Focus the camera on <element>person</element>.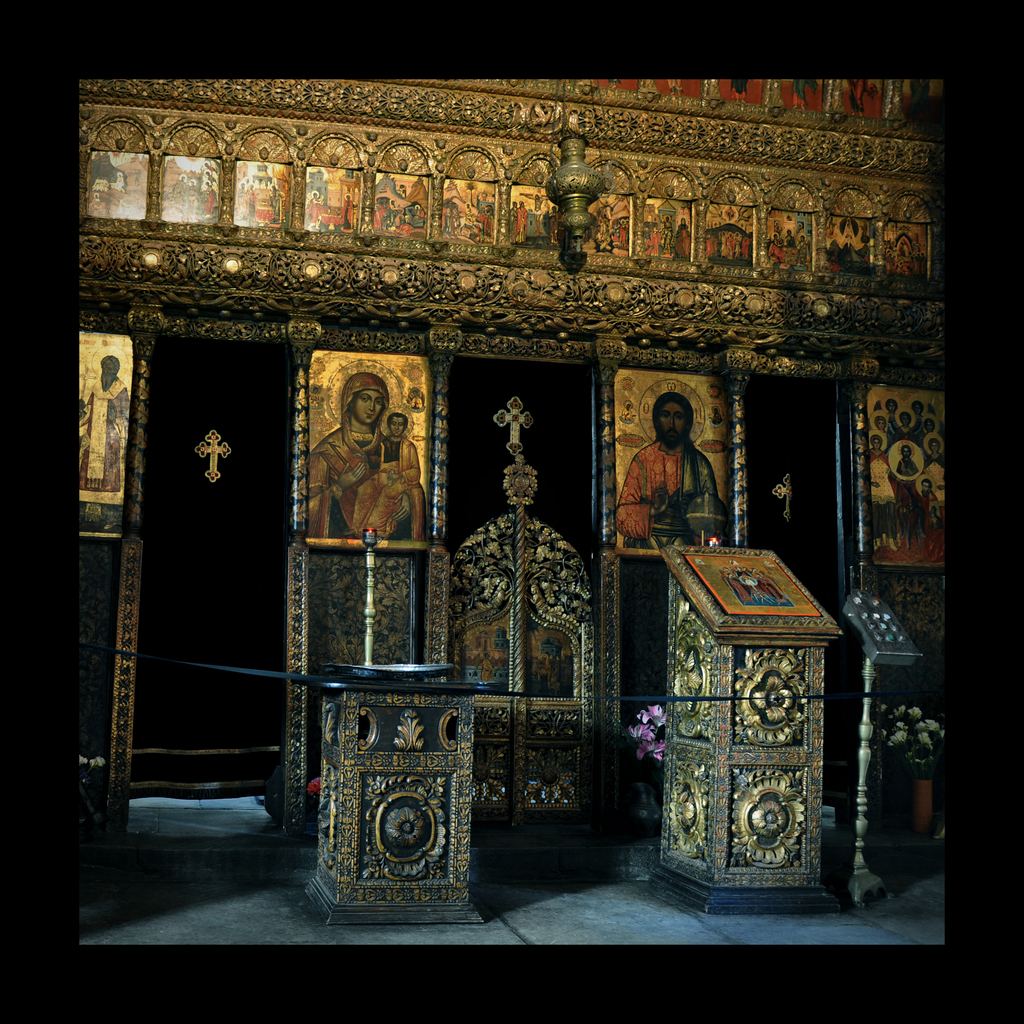
Focus region: x1=899 y1=413 x2=908 y2=433.
